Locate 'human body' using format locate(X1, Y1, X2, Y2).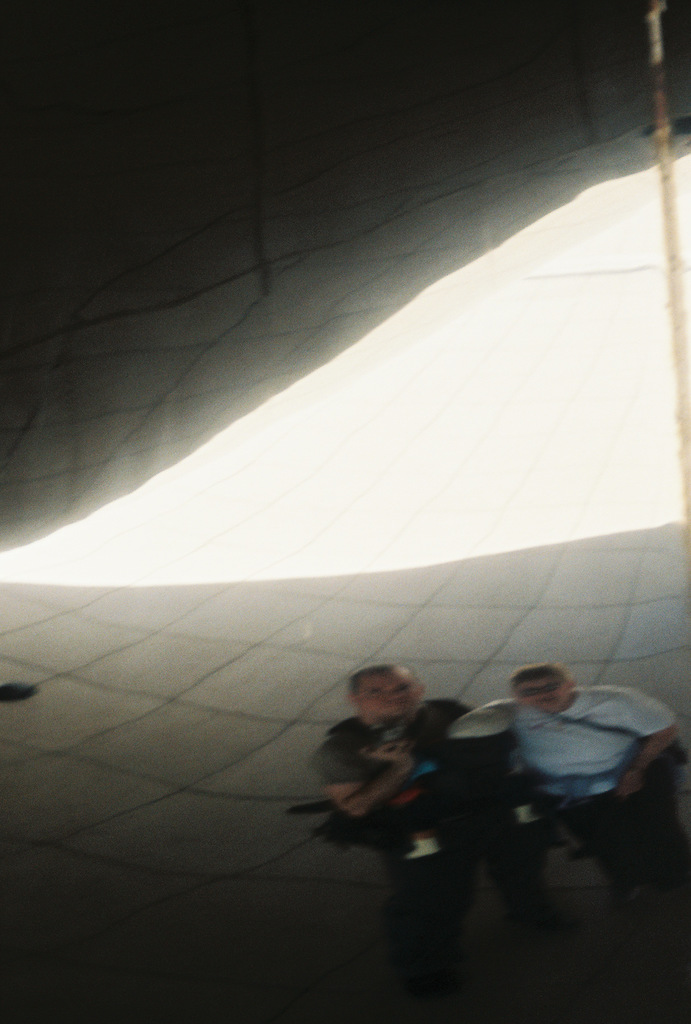
locate(481, 658, 661, 883).
